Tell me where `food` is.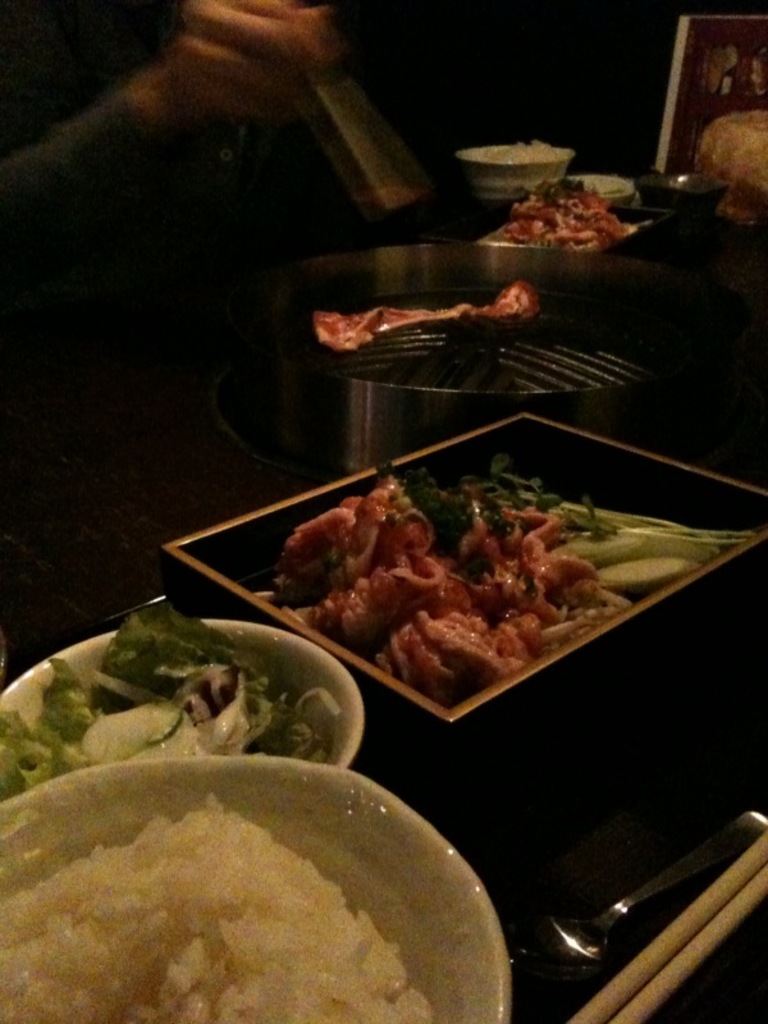
`food` is at select_region(266, 454, 625, 699).
